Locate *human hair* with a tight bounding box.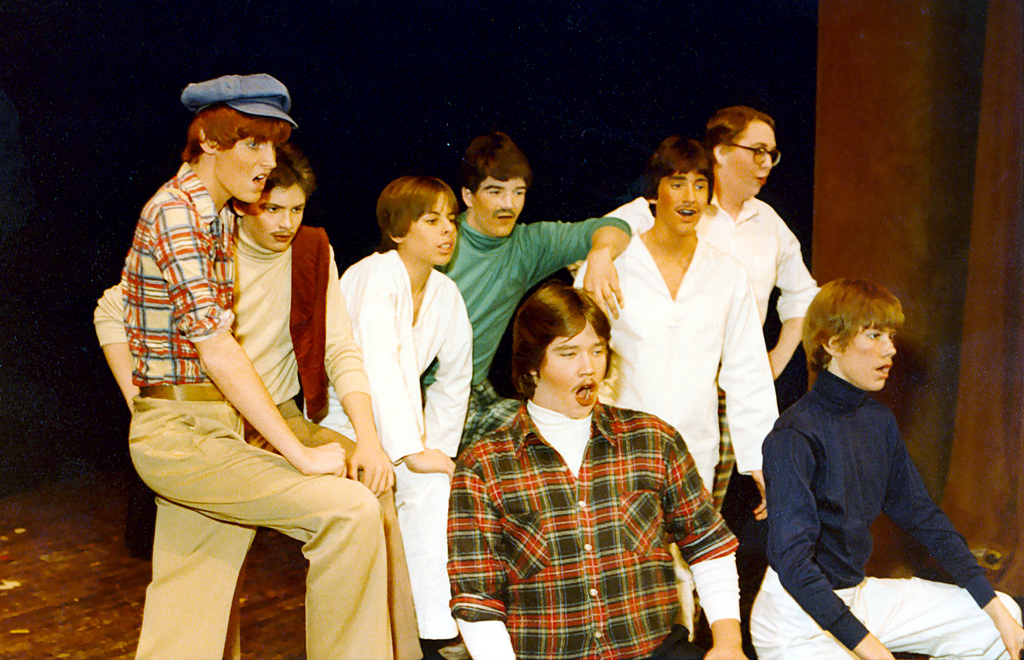
[x1=514, y1=280, x2=612, y2=396].
